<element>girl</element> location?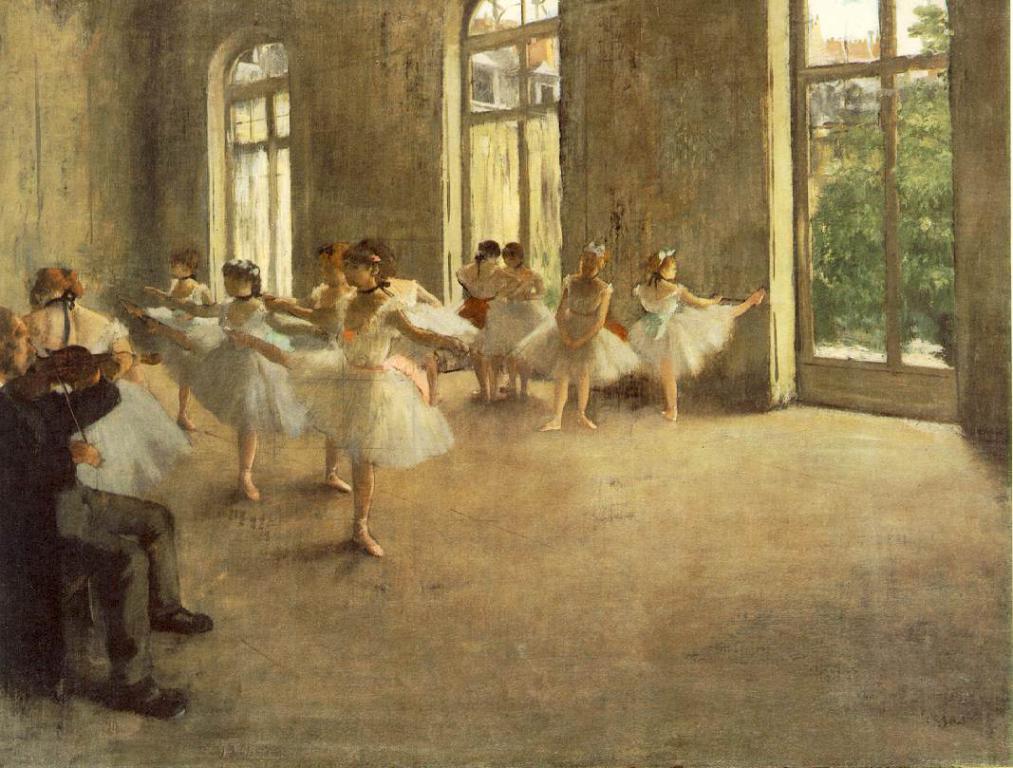
BBox(503, 244, 642, 435)
